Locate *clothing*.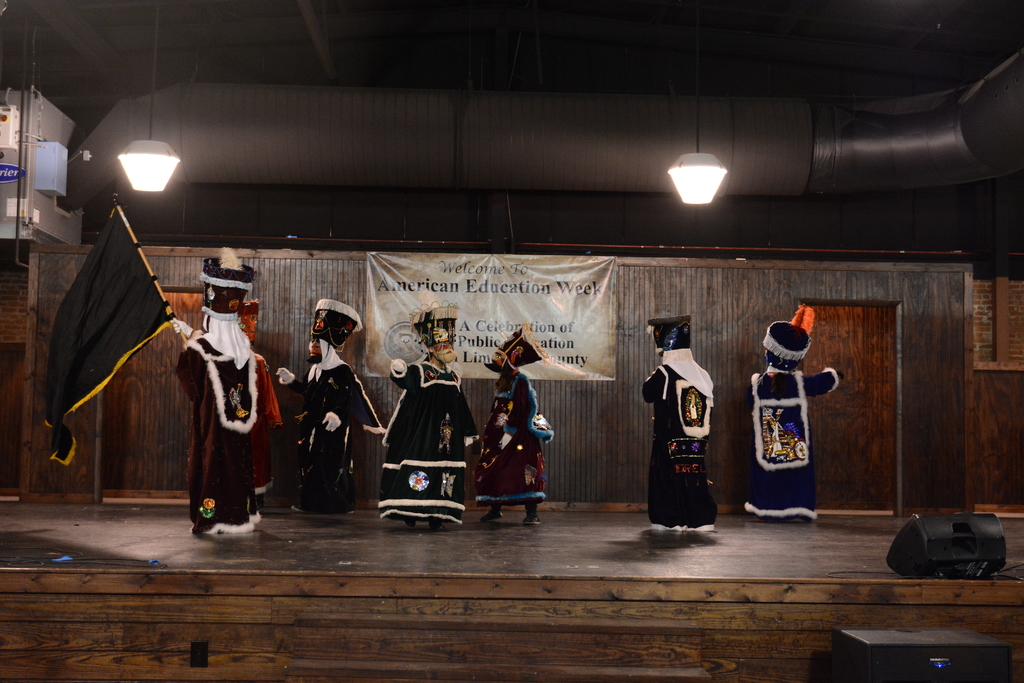
Bounding box: box=[464, 352, 543, 511].
